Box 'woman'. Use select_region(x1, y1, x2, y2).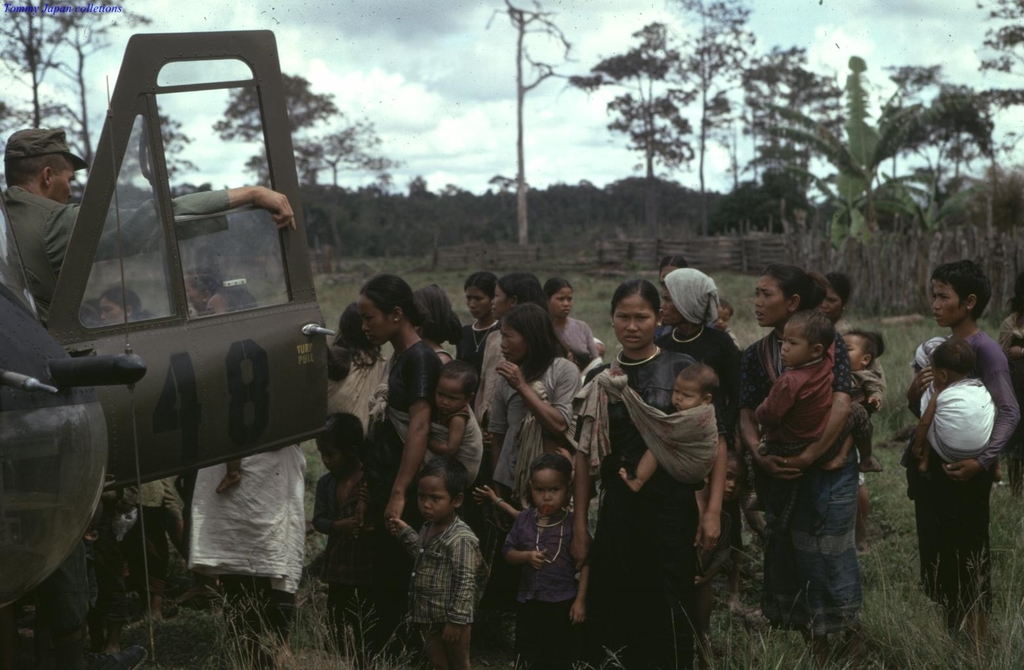
select_region(360, 273, 451, 571).
